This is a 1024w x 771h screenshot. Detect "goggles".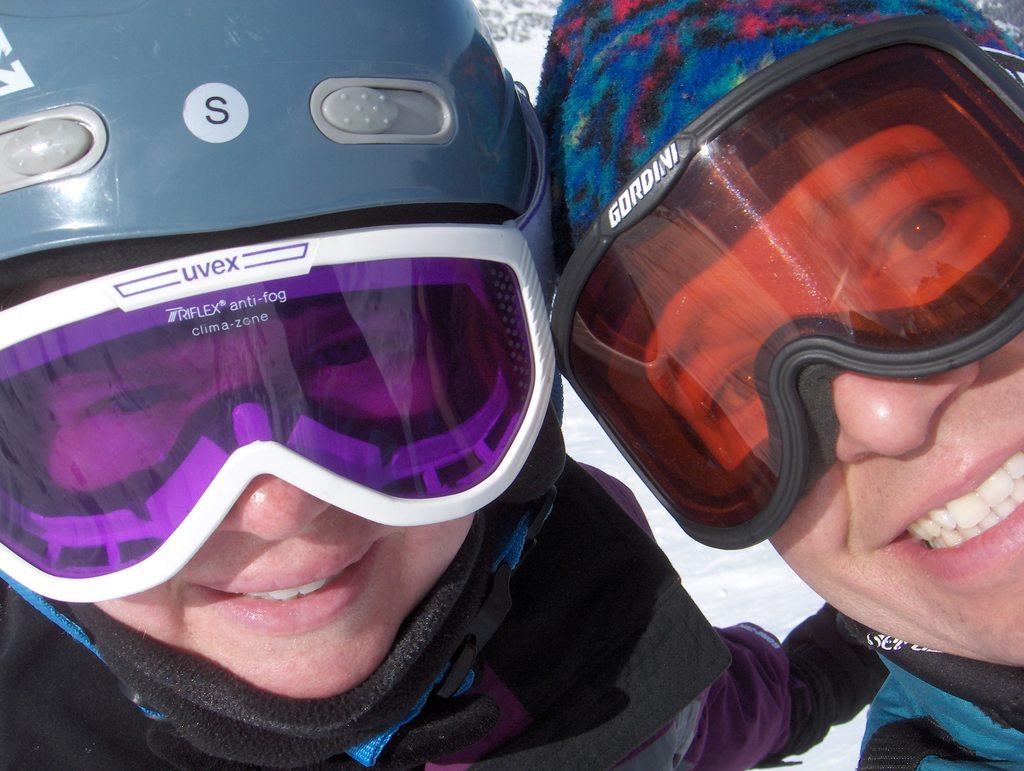
[left=0, top=94, right=567, bottom=608].
